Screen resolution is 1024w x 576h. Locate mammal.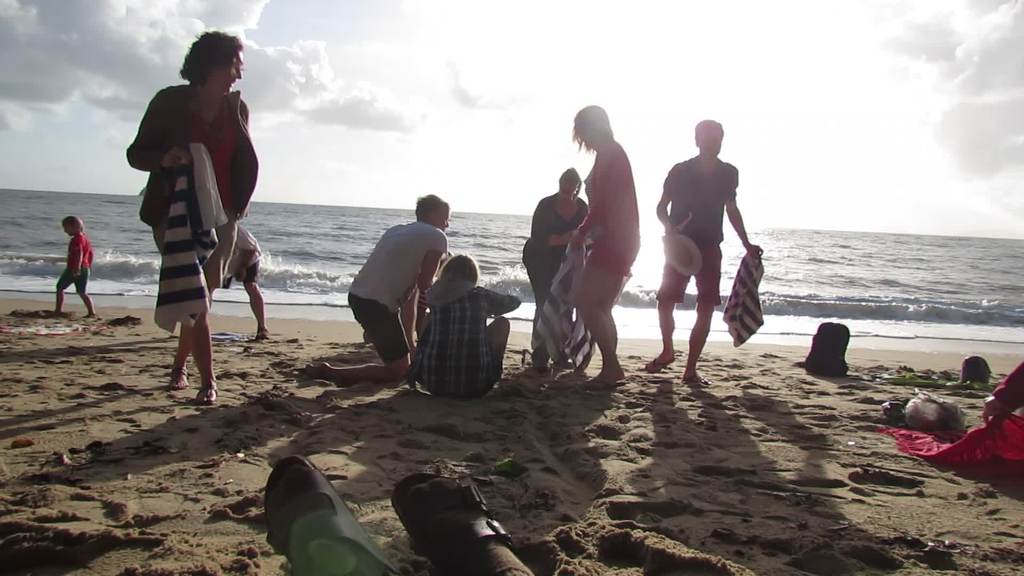
<region>407, 252, 518, 403</region>.
